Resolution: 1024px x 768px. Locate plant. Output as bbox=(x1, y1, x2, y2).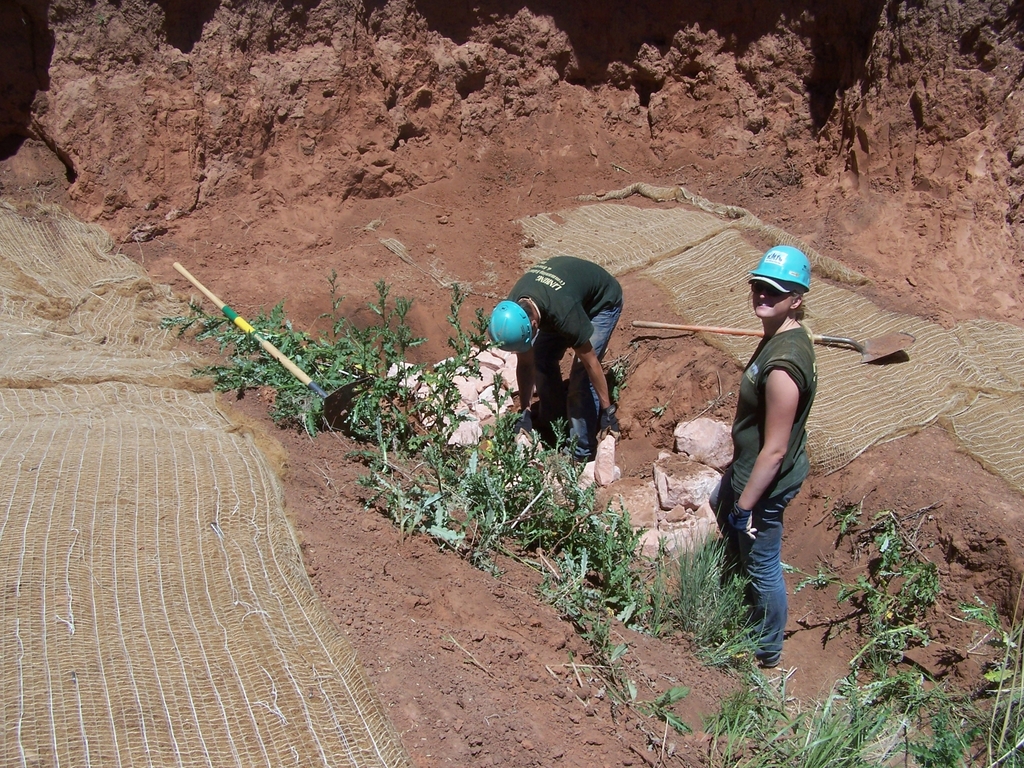
bbox=(346, 469, 473, 556).
